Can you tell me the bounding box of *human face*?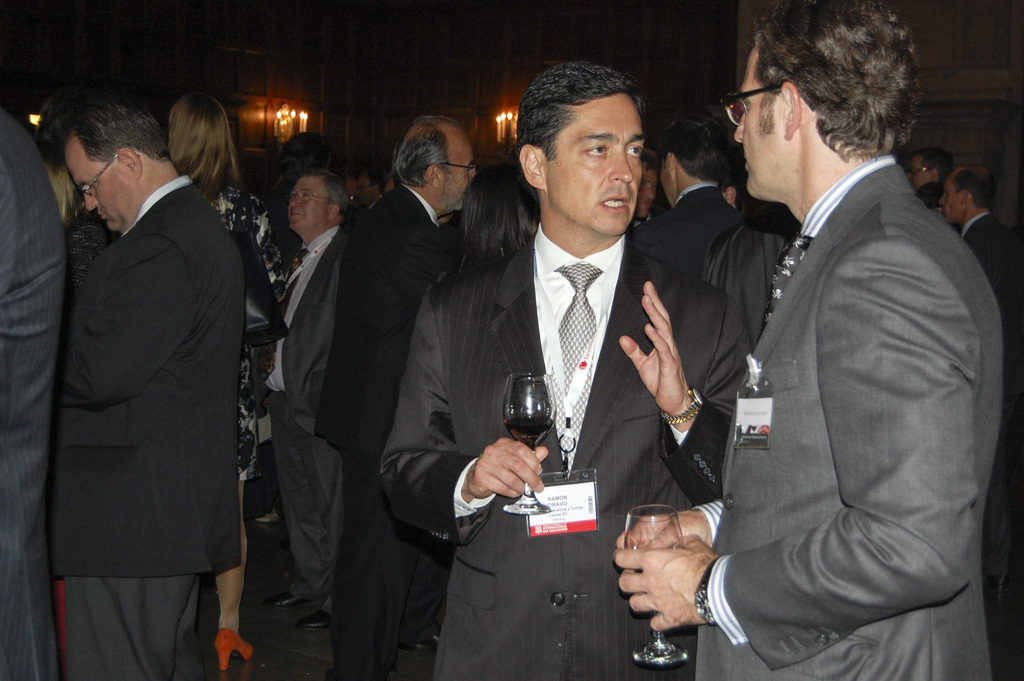
left=446, top=133, right=476, bottom=206.
